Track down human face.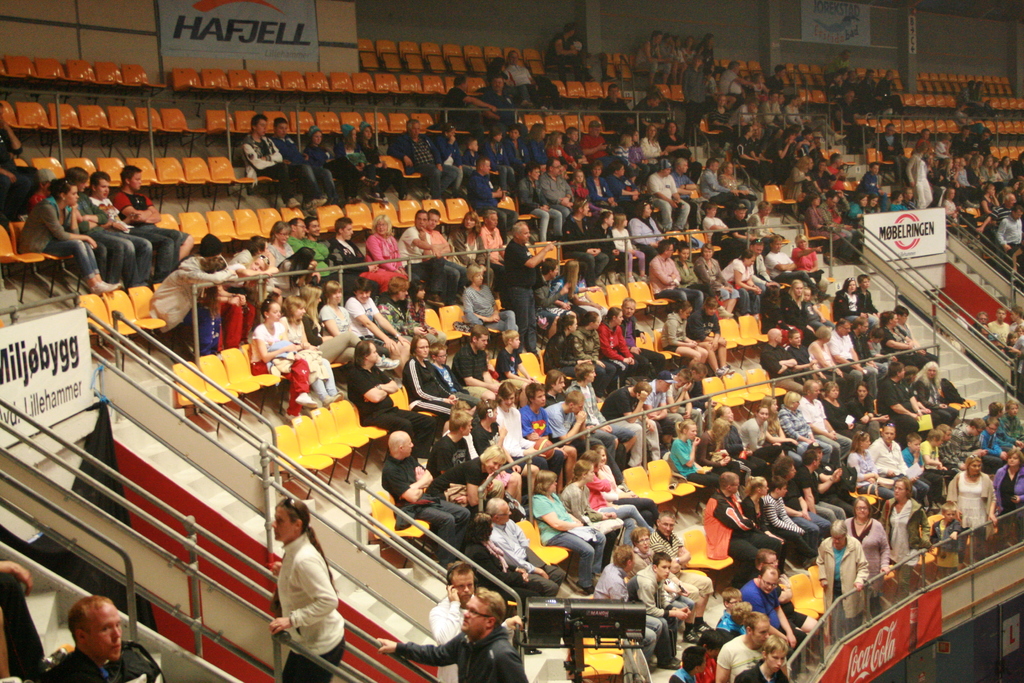
Tracked to [x1=378, y1=220, x2=387, y2=233].
